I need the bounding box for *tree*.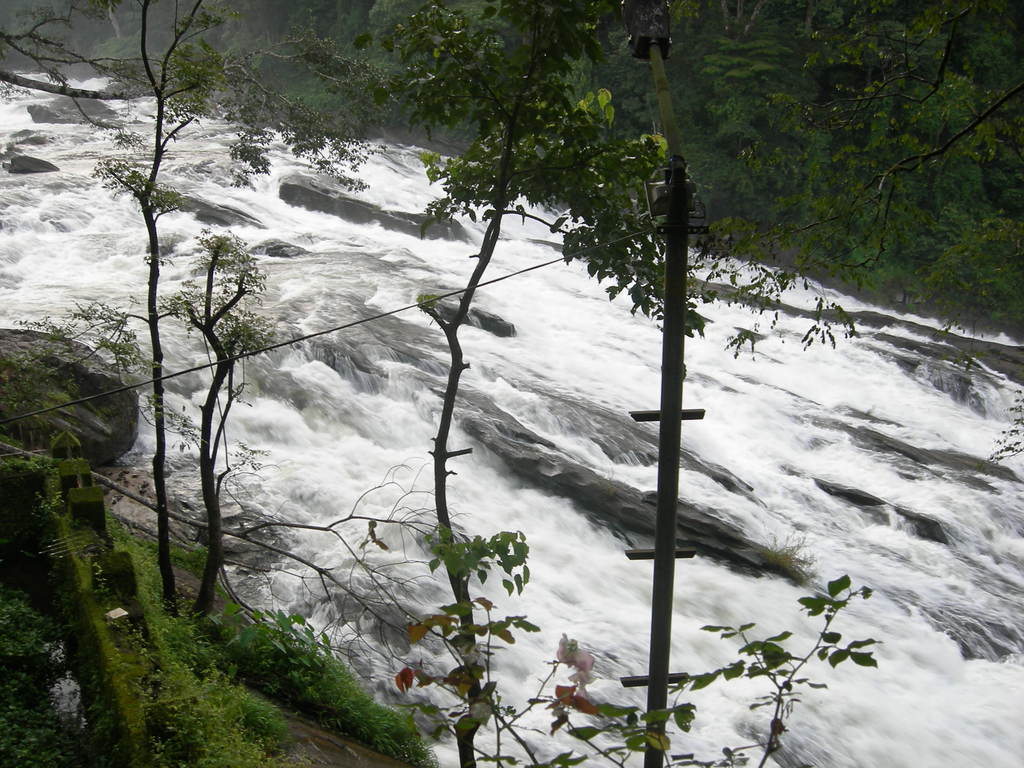
Here it is: {"x1": 498, "y1": 0, "x2": 1023, "y2": 479}.
